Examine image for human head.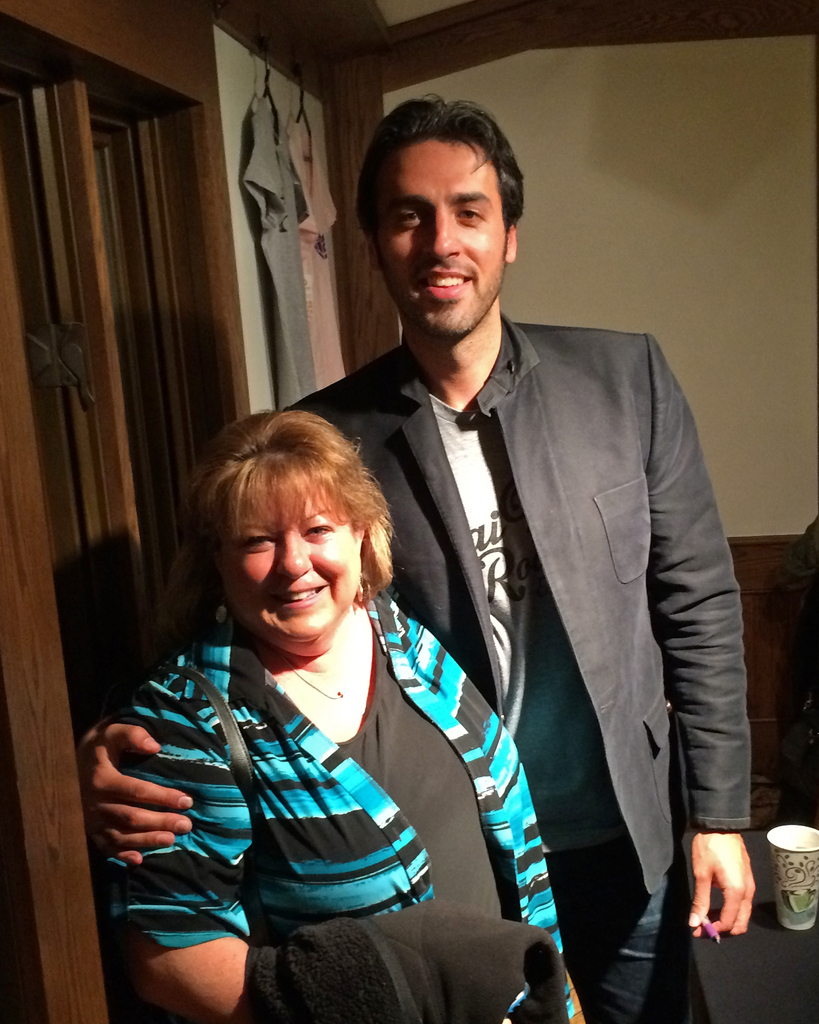
Examination result: region(206, 413, 370, 652).
